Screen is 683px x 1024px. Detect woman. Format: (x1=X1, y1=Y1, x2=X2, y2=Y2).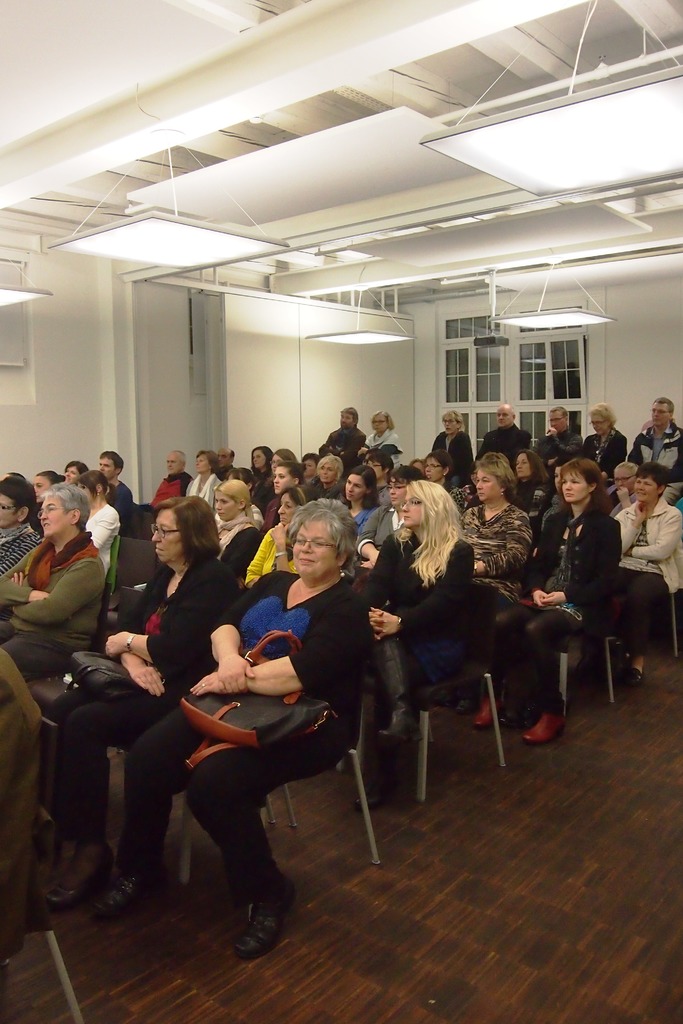
(x1=462, y1=451, x2=535, y2=628).
